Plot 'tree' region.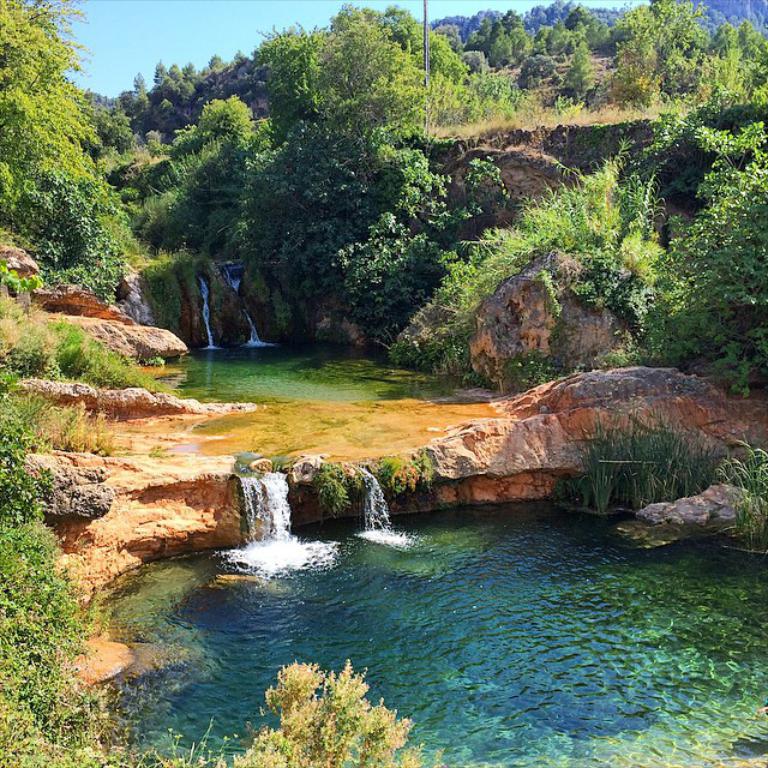
Plotted at l=569, t=4, r=593, b=48.
